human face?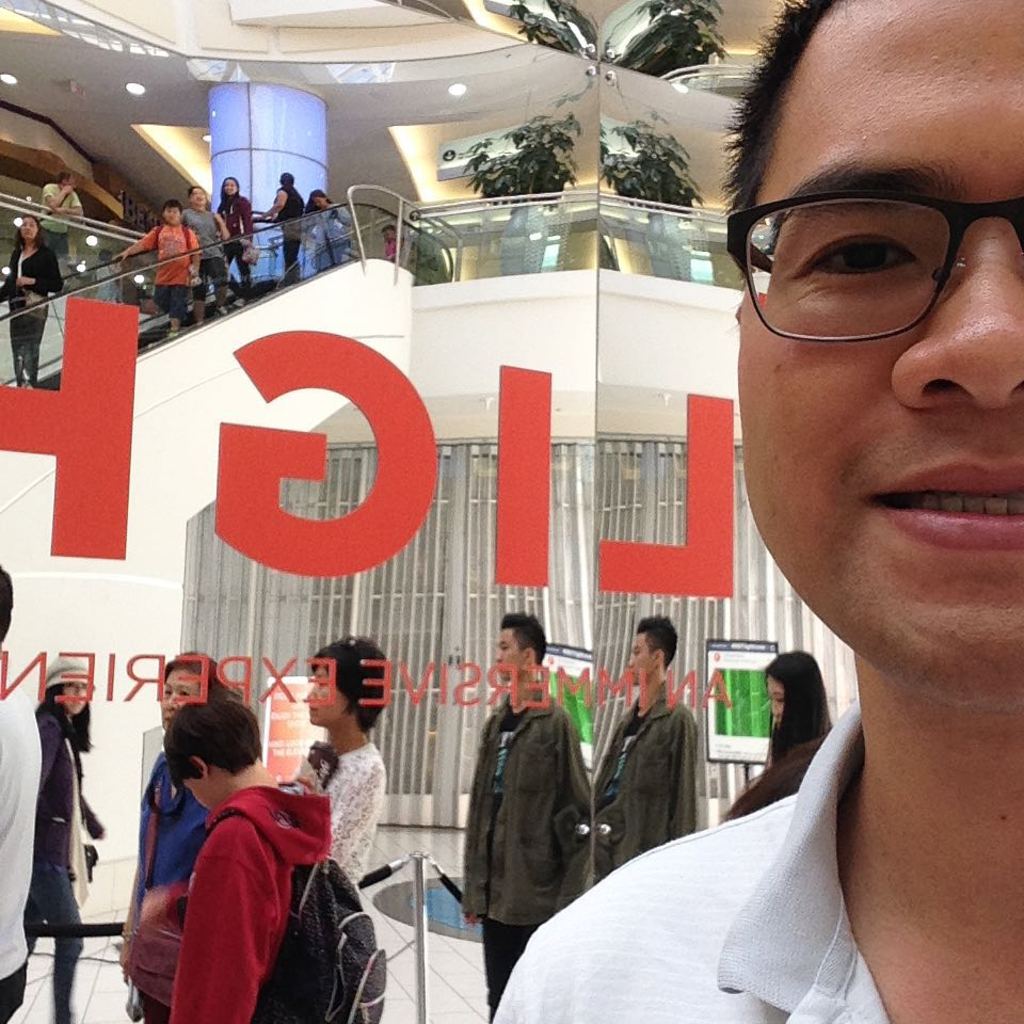
crop(62, 676, 92, 718)
